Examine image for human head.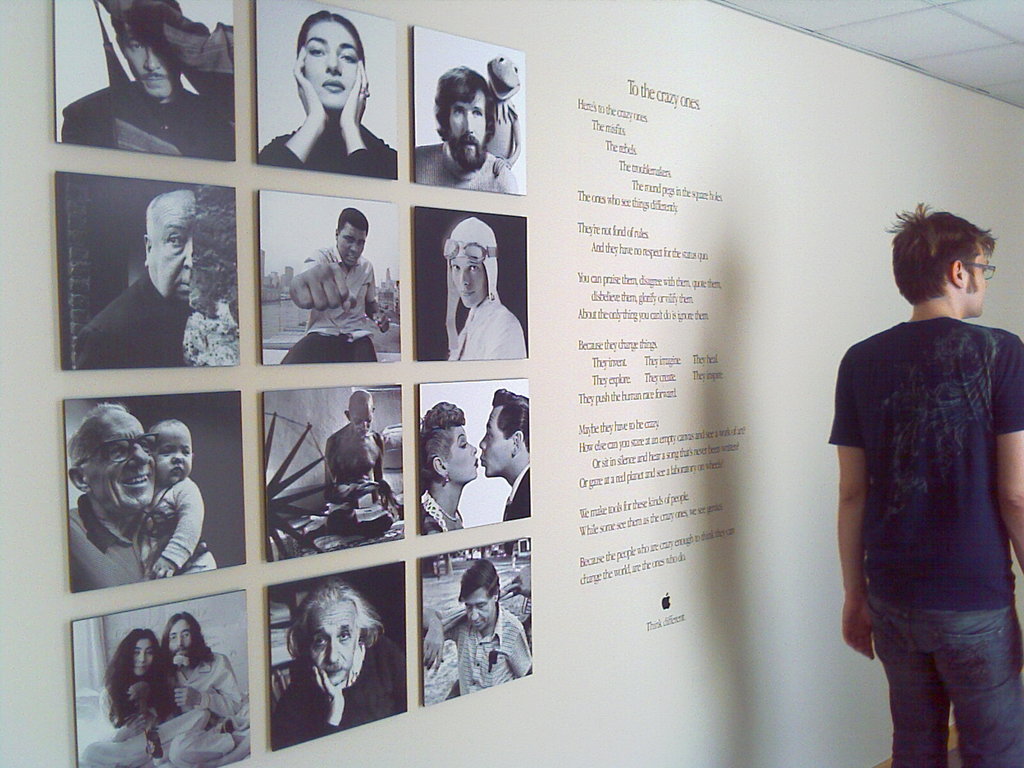
Examination result: select_region(65, 403, 155, 521).
